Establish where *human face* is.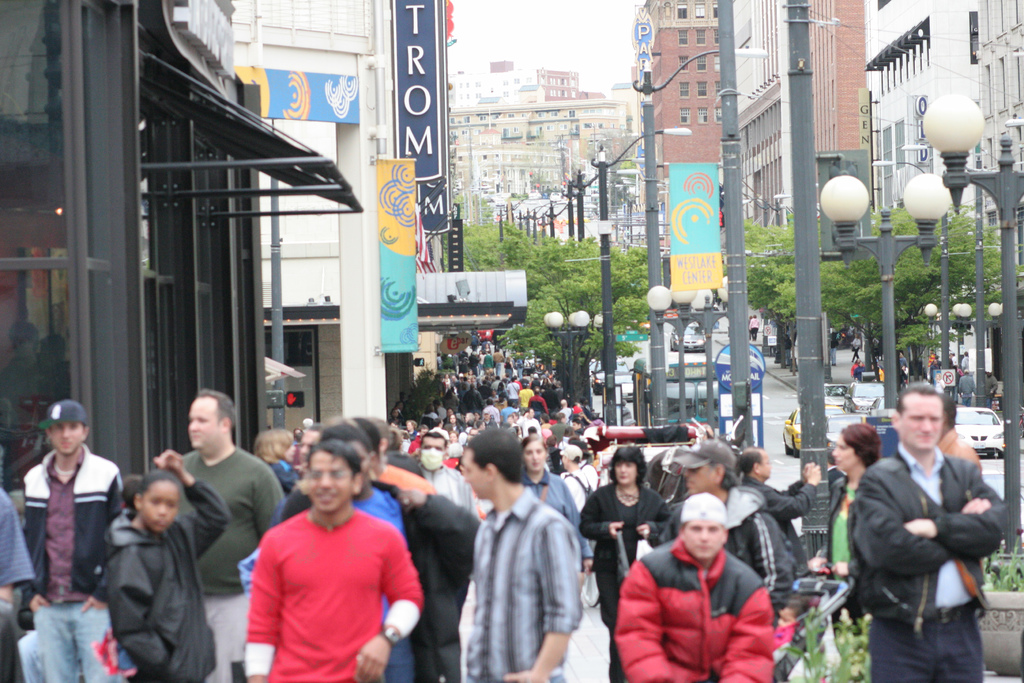
Established at (309, 450, 351, 504).
